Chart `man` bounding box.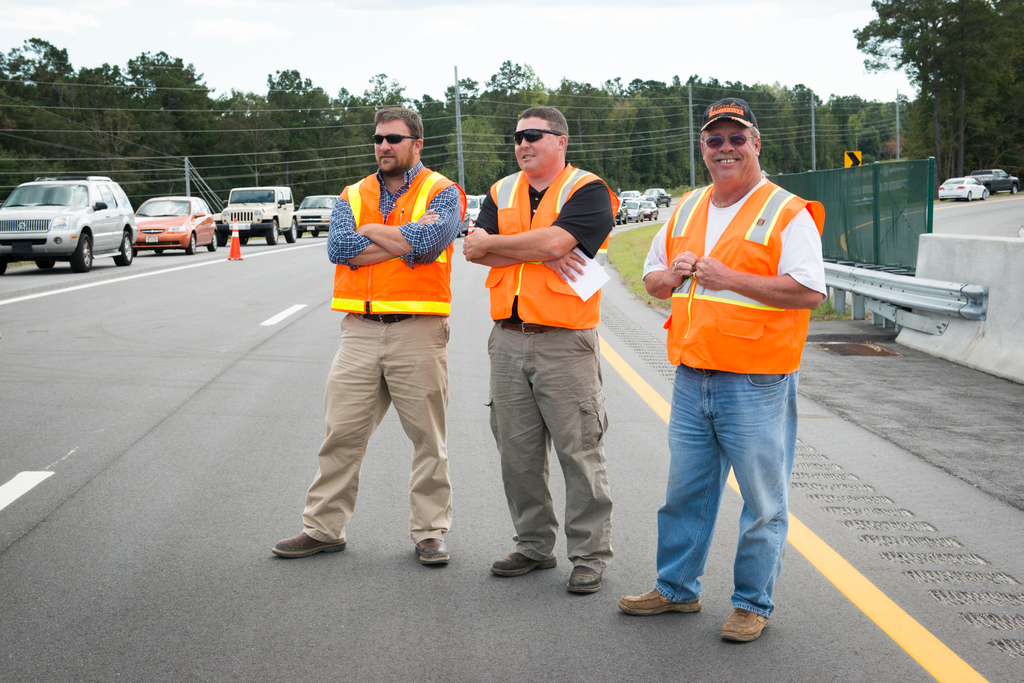
Charted: <region>463, 105, 623, 593</region>.
